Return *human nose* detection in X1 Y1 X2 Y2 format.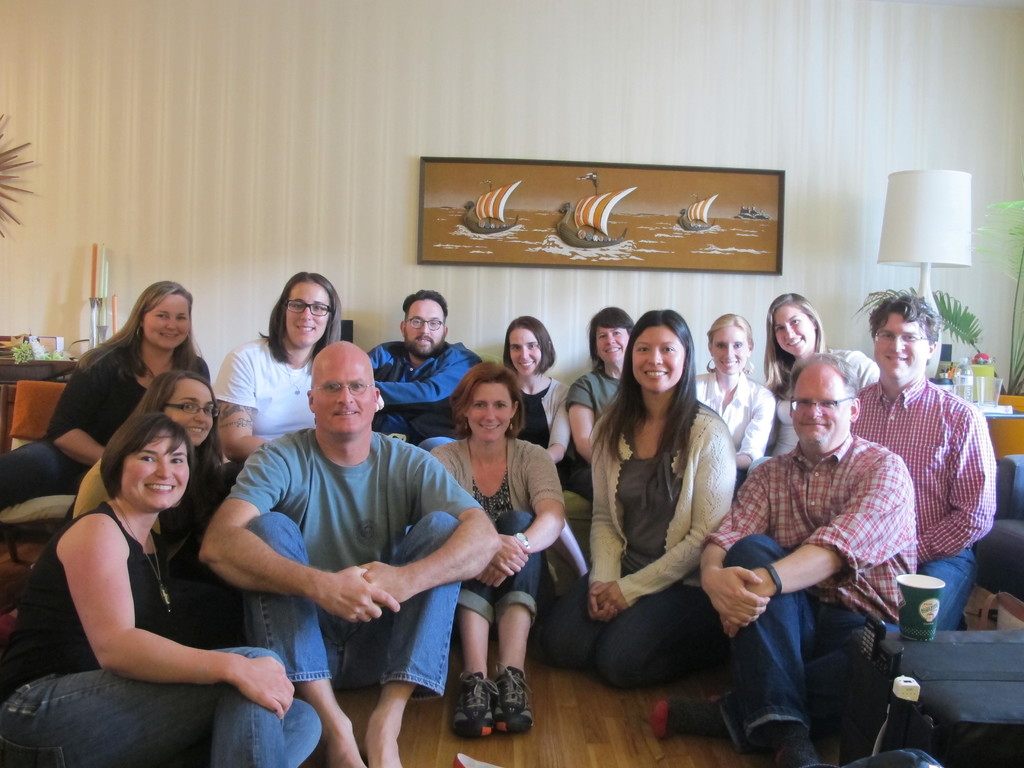
724 346 735 357.
